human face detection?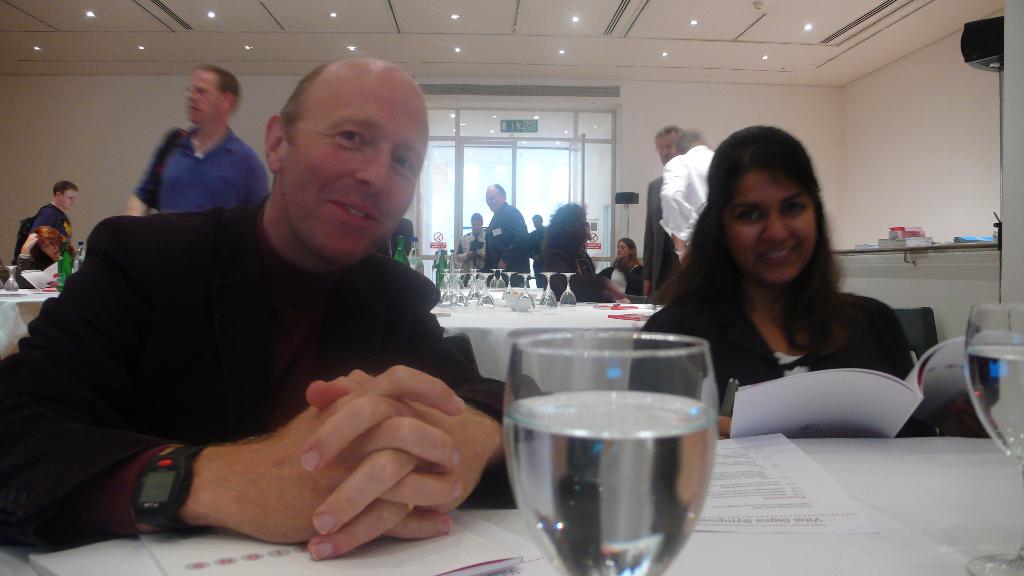
[722,171,817,280]
